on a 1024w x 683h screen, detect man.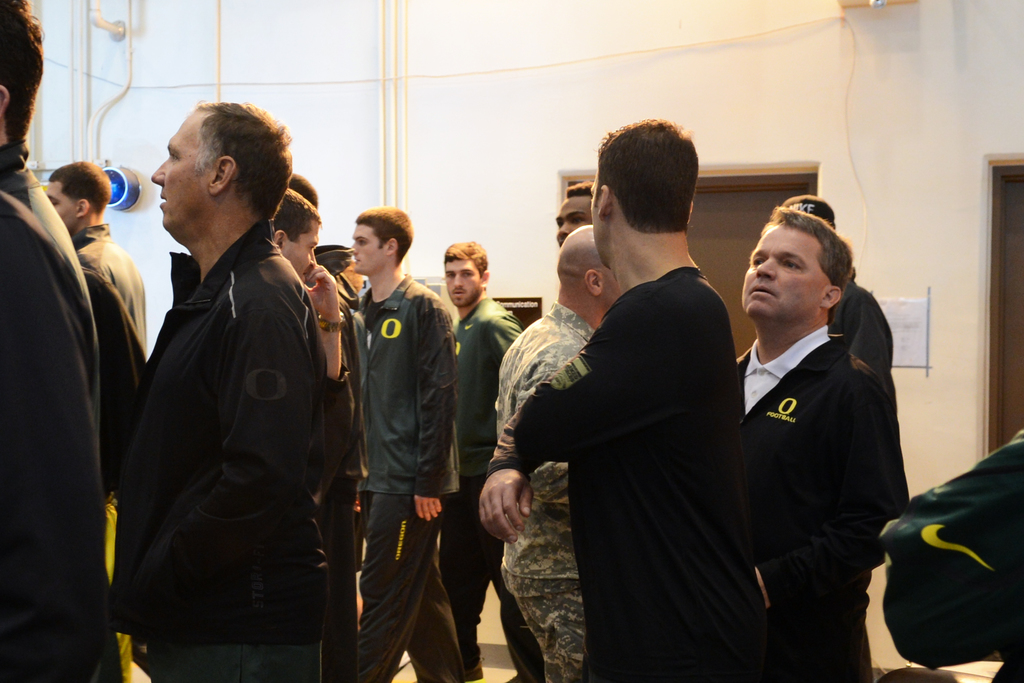
(346, 208, 468, 682).
